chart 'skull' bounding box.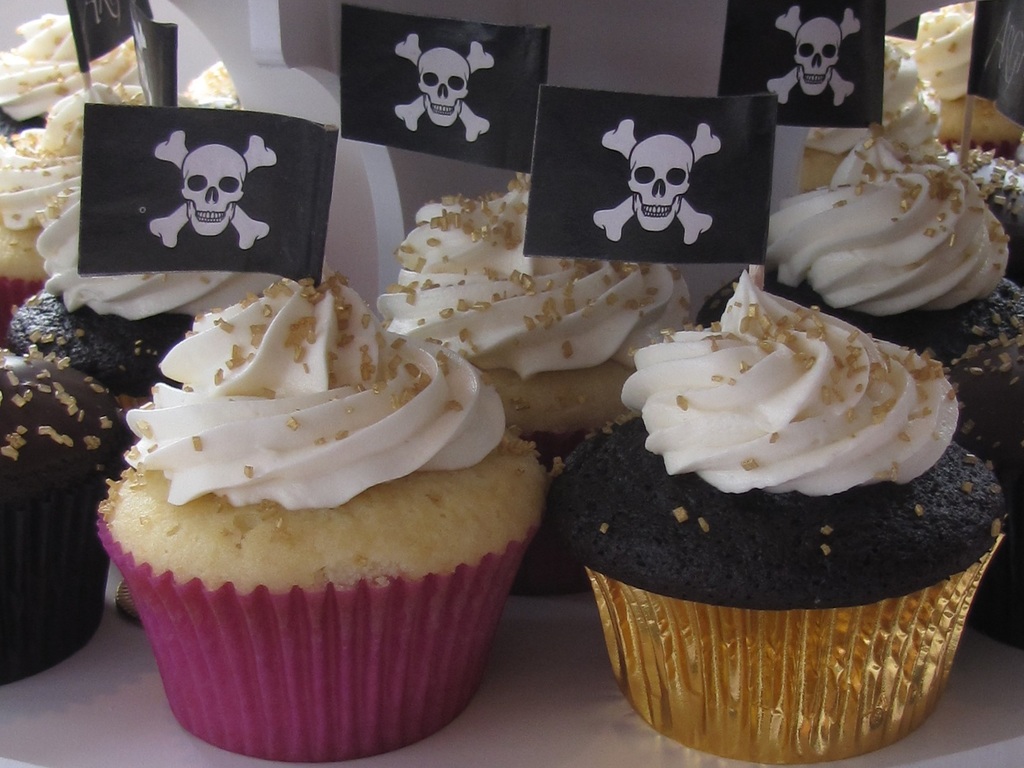
Charted: x1=419 y1=44 x2=470 y2=127.
